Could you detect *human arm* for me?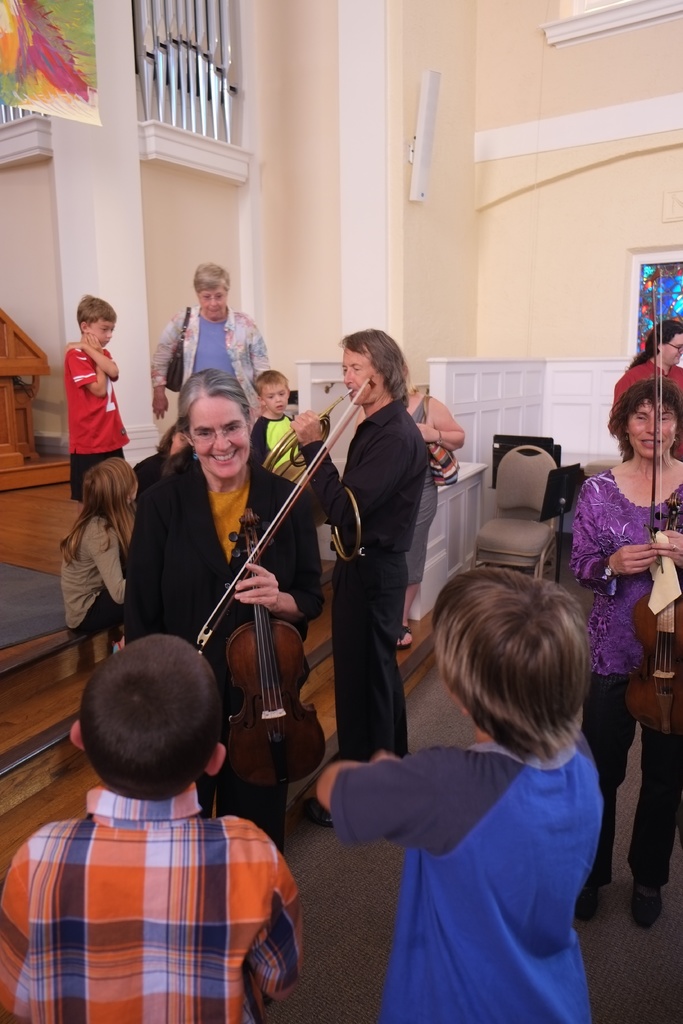
Detection result: rect(0, 842, 35, 1023).
